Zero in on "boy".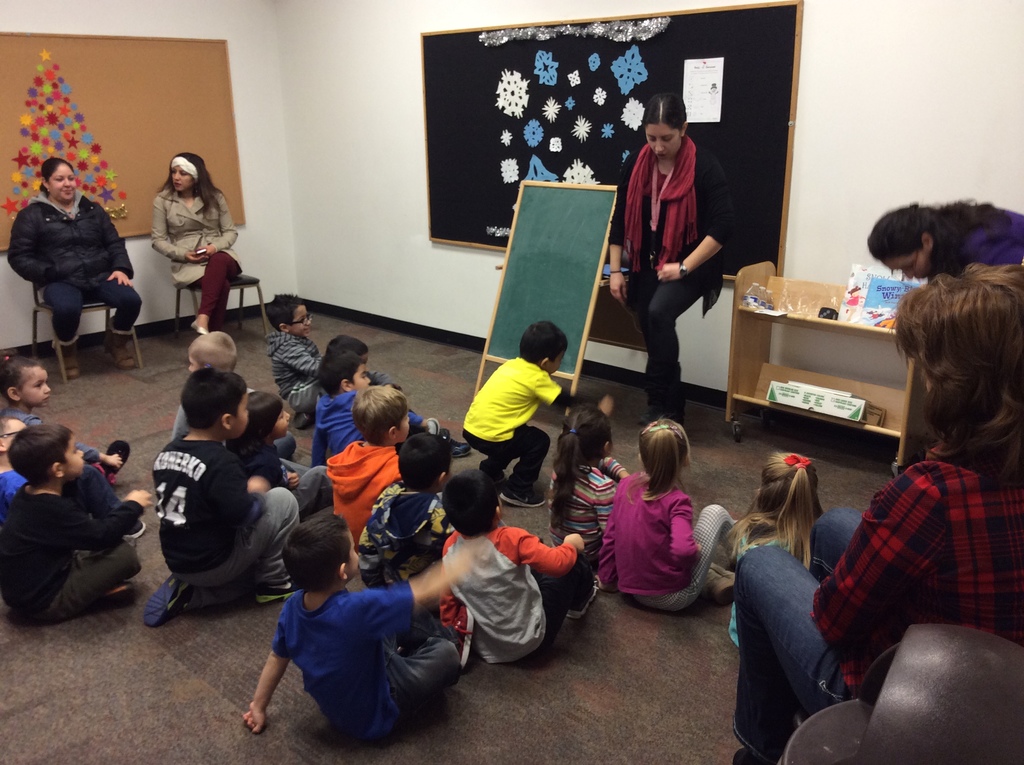
Zeroed in: bbox=(332, 332, 399, 402).
